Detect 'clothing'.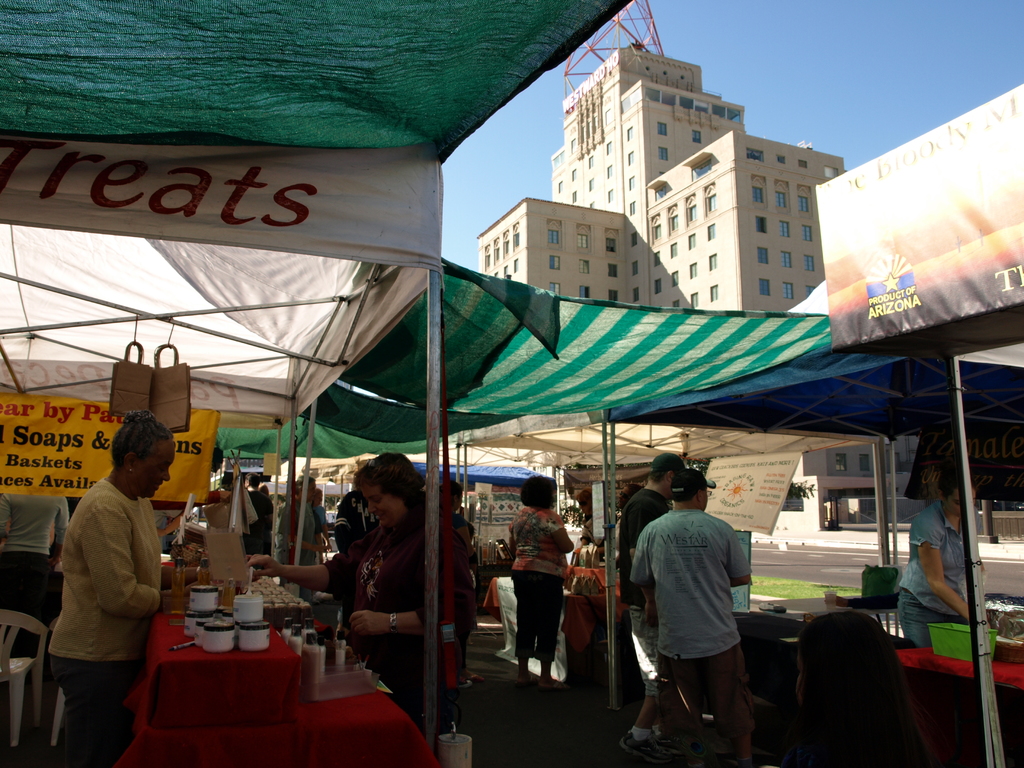
Detected at box(612, 504, 761, 688).
